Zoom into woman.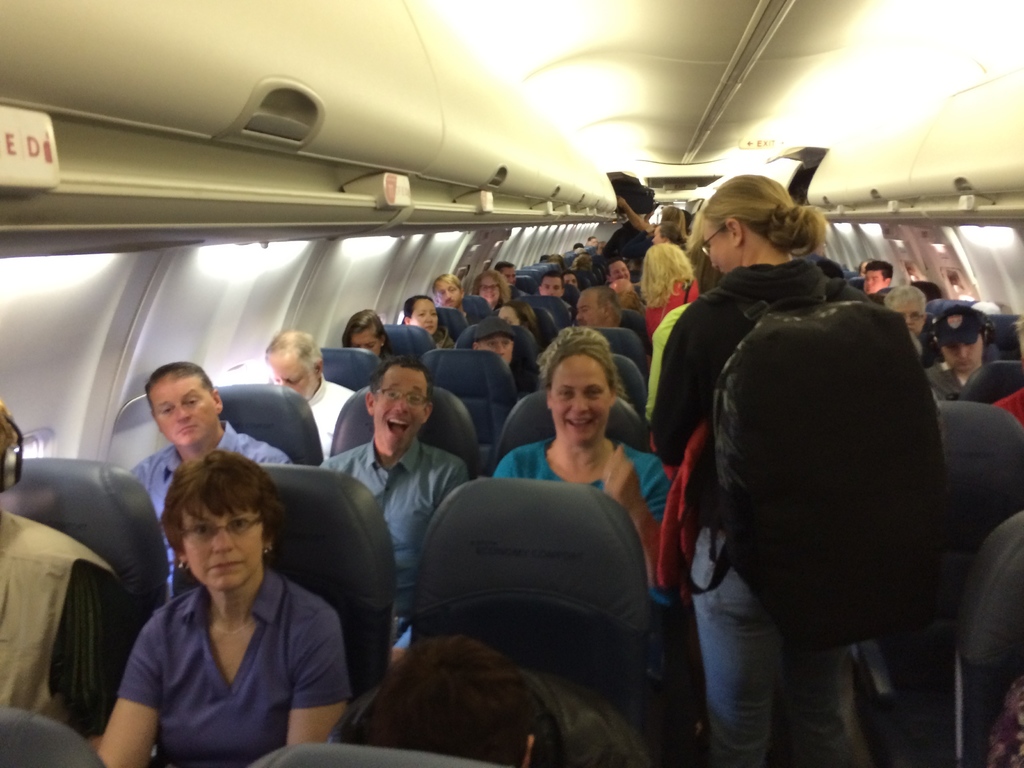
Zoom target: <bbox>91, 461, 344, 767</bbox>.
